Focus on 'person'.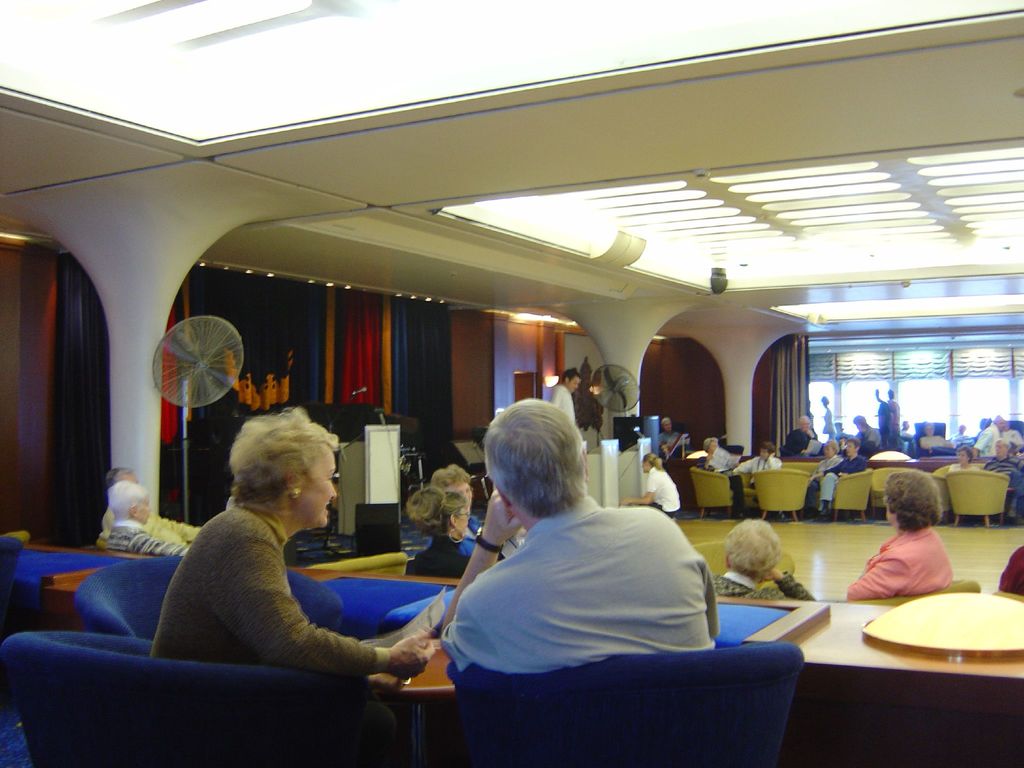
Focused at <bbox>954, 426, 977, 449</bbox>.
